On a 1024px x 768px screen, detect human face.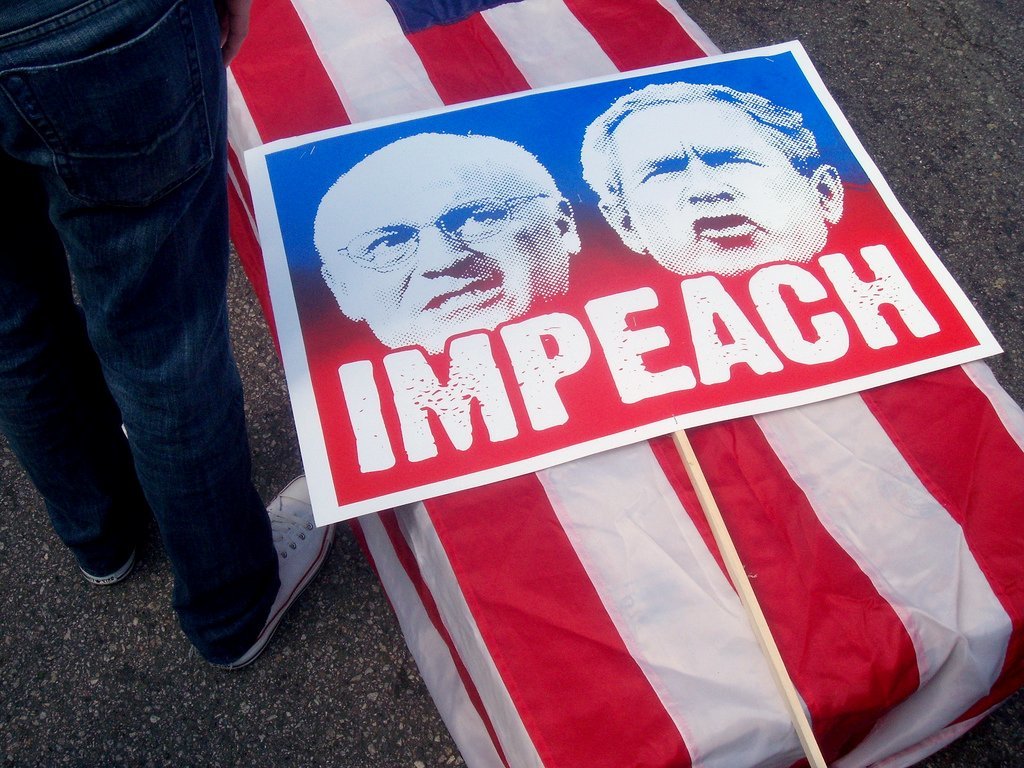
321,163,570,362.
